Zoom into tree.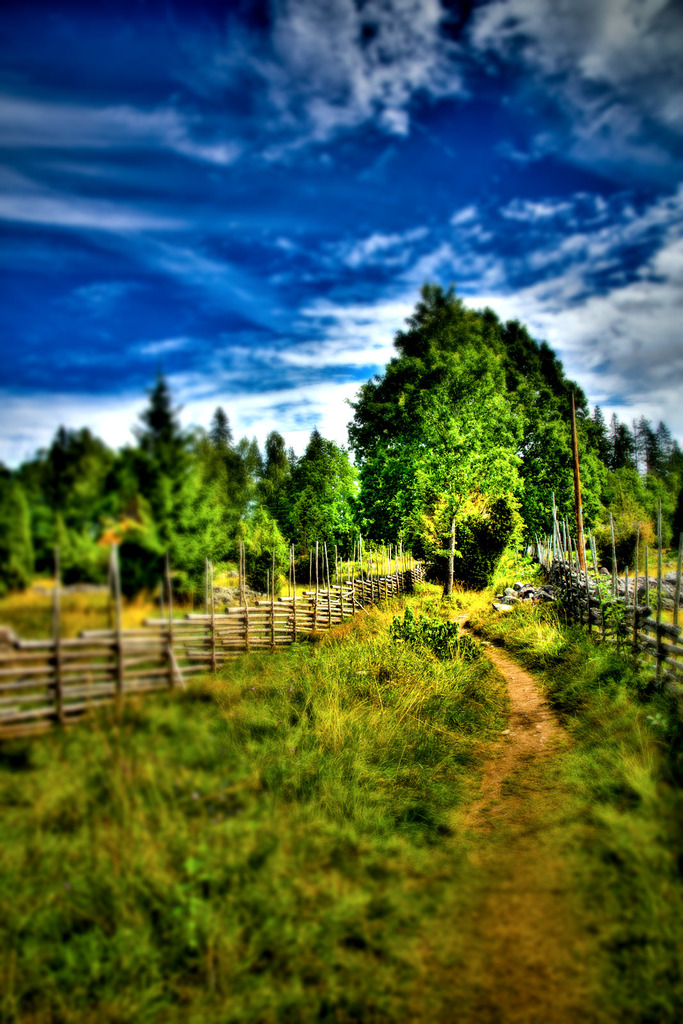
Zoom target: (left=291, top=435, right=387, bottom=554).
